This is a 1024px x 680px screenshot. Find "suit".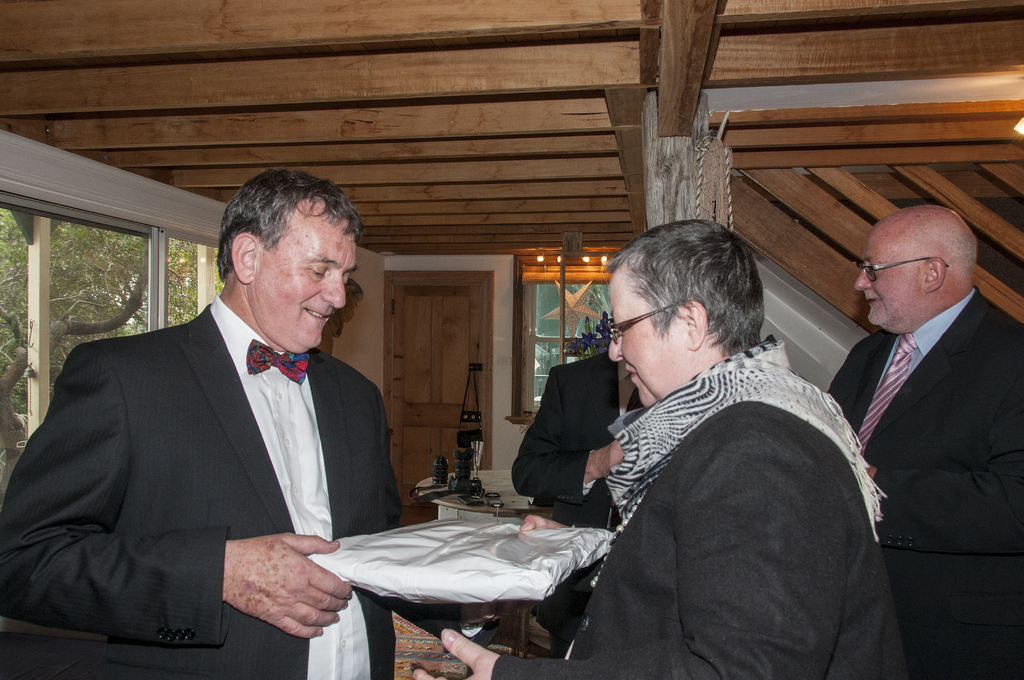
Bounding box: <bbox>478, 341, 917, 679</bbox>.
